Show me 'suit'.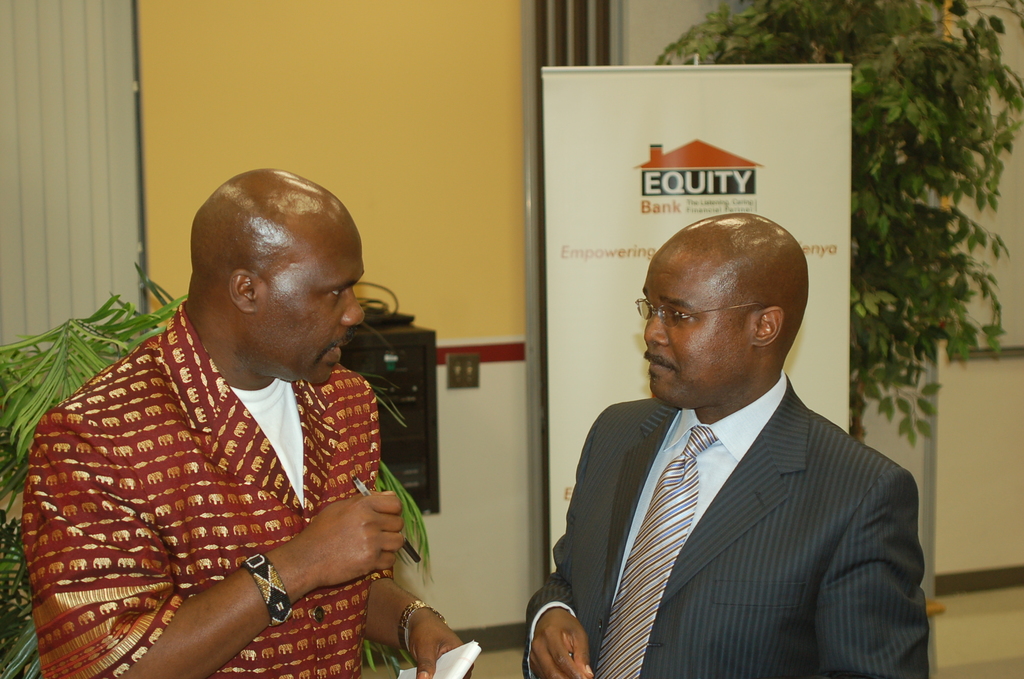
'suit' is here: [523,368,930,678].
